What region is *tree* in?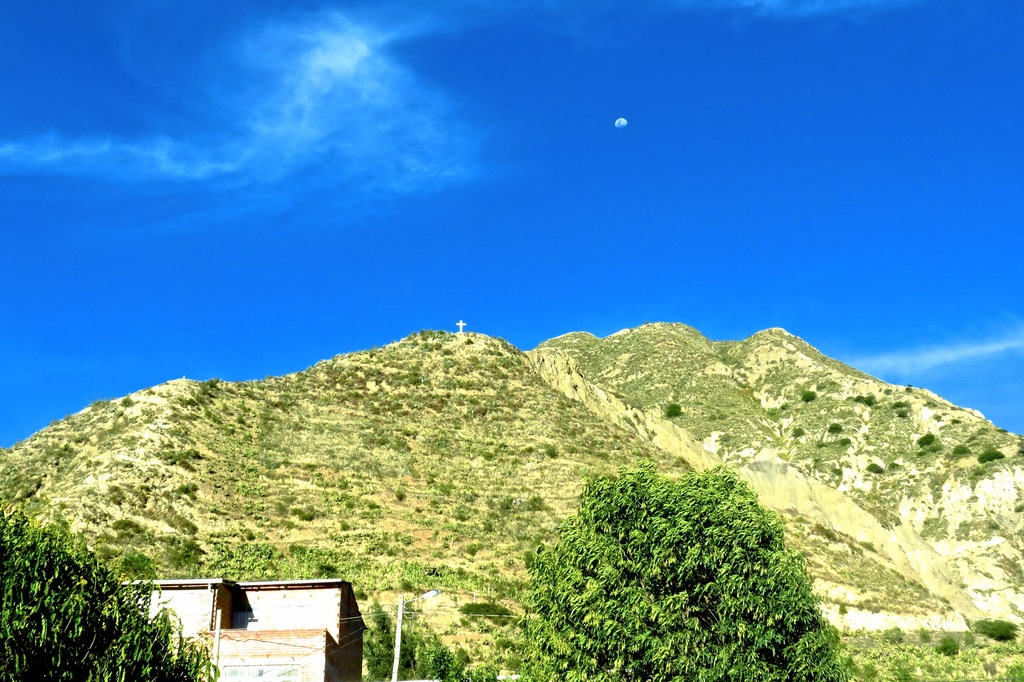
952 441 972 457.
